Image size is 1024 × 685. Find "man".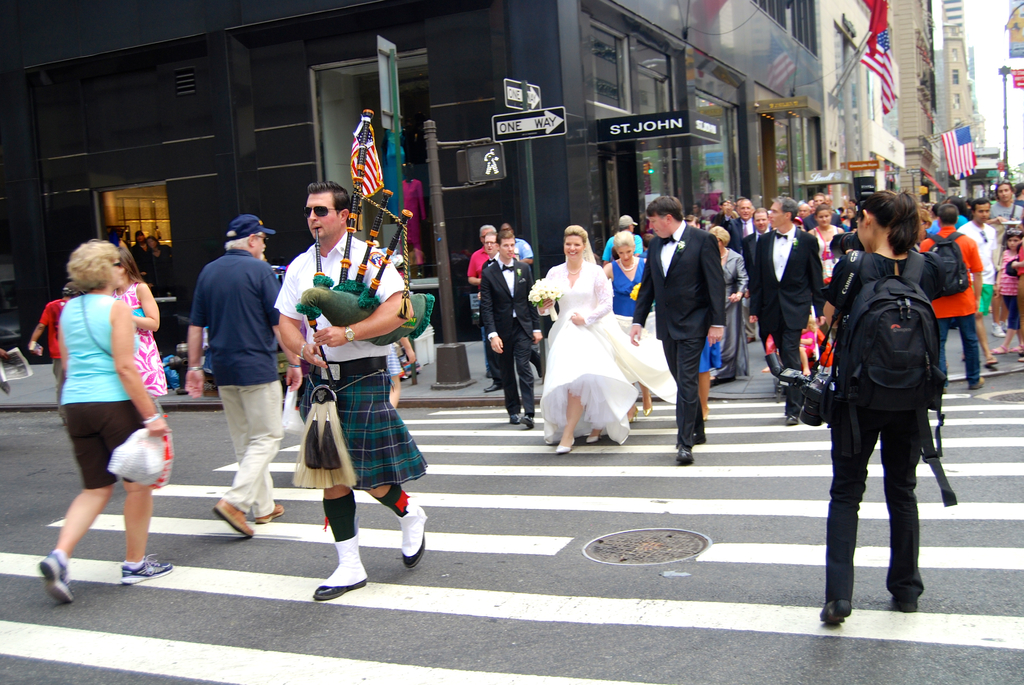
pyautogui.locateOnScreen(499, 228, 548, 382).
